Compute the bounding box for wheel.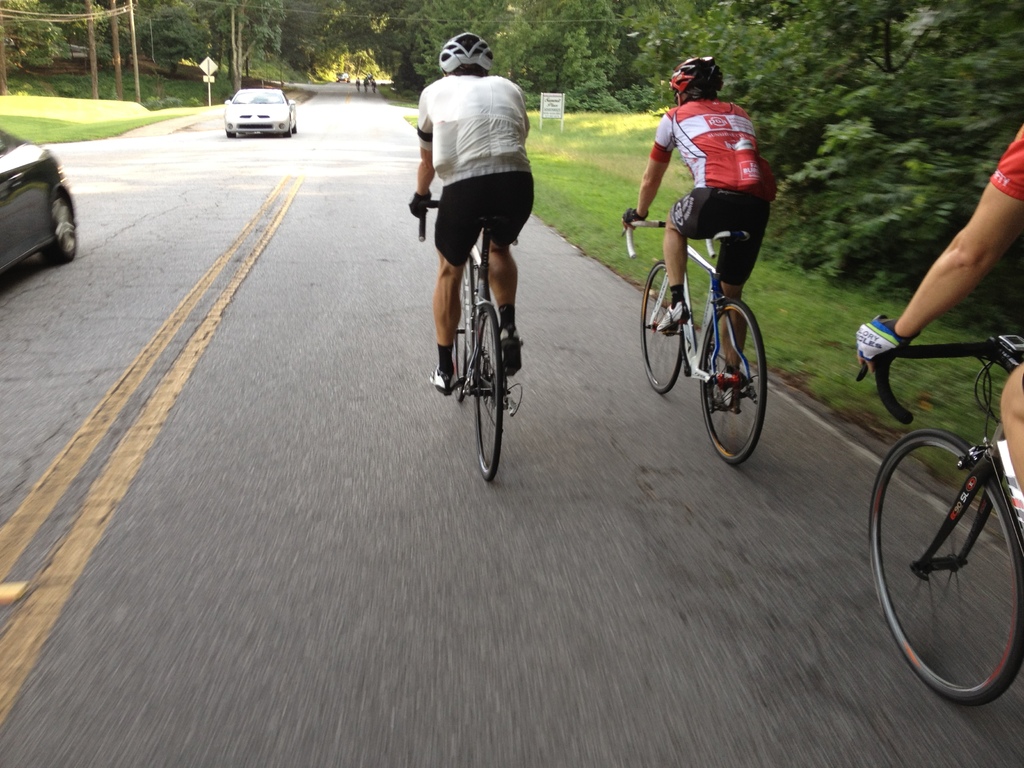
left=475, top=303, right=504, bottom=479.
